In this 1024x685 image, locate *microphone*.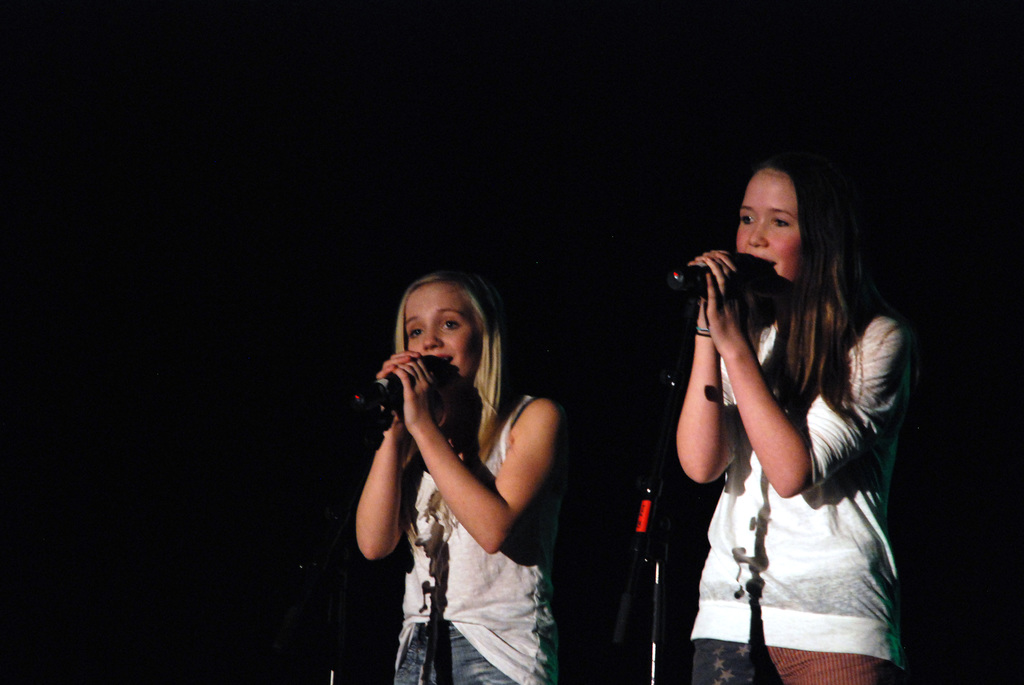
Bounding box: {"left": 668, "top": 262, "right": 702, "bottom": 292}.
